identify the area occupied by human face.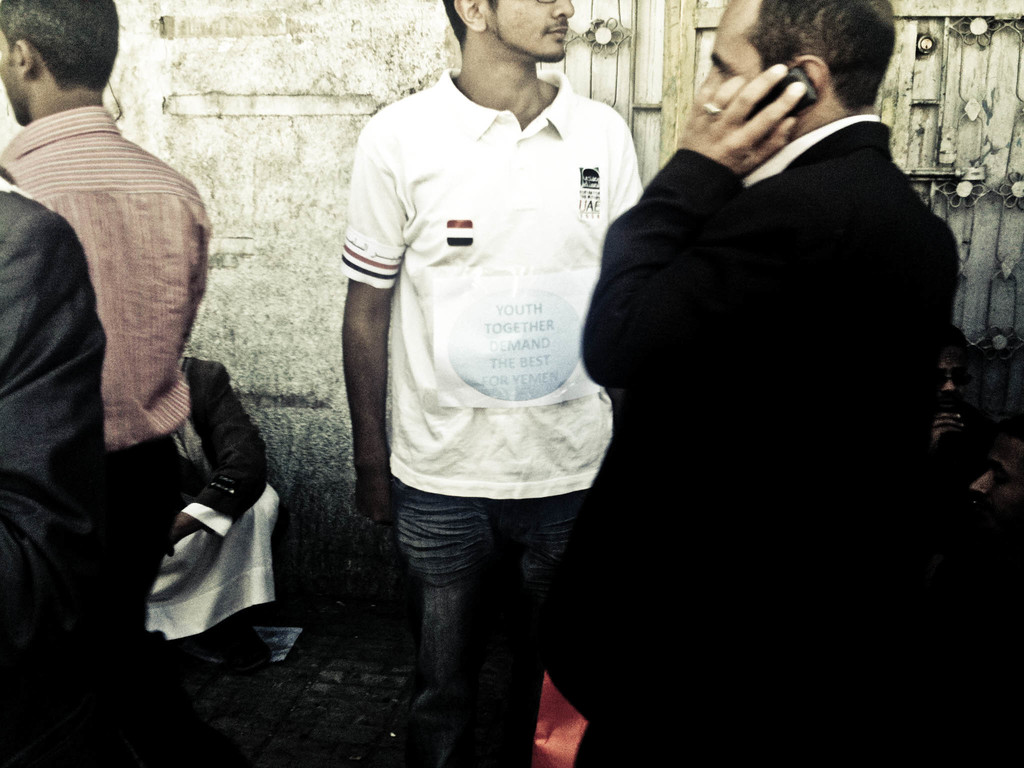
Area: [left=696, top=0, right=752, bottom=118].
